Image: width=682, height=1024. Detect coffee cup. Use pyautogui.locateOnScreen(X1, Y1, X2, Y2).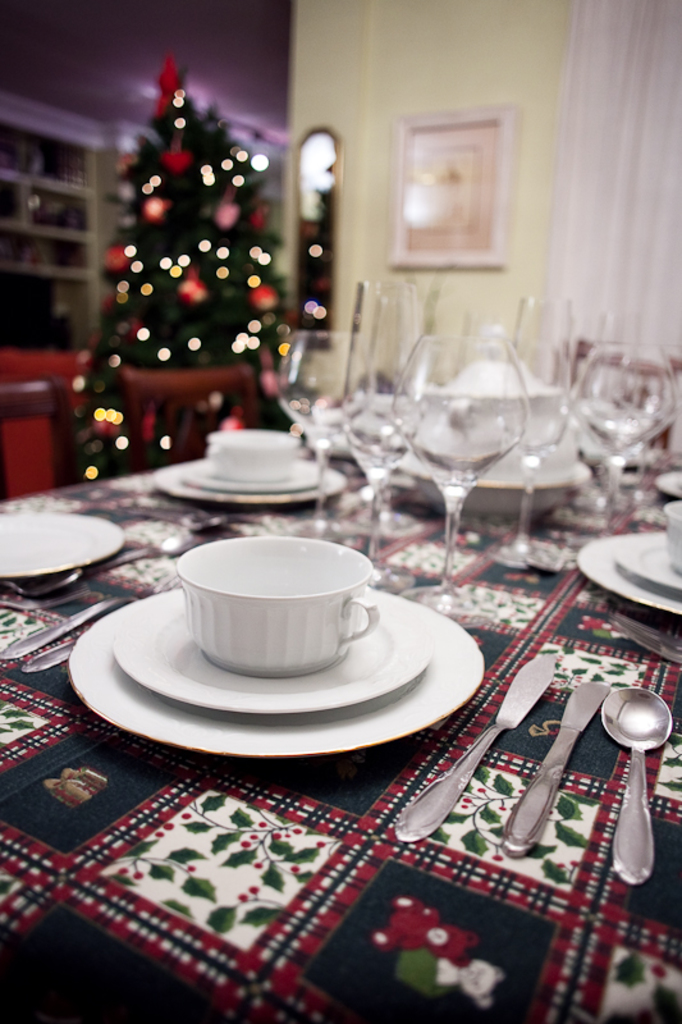
pyautogui.locateOnScreen(664, 500, 681, 573).
